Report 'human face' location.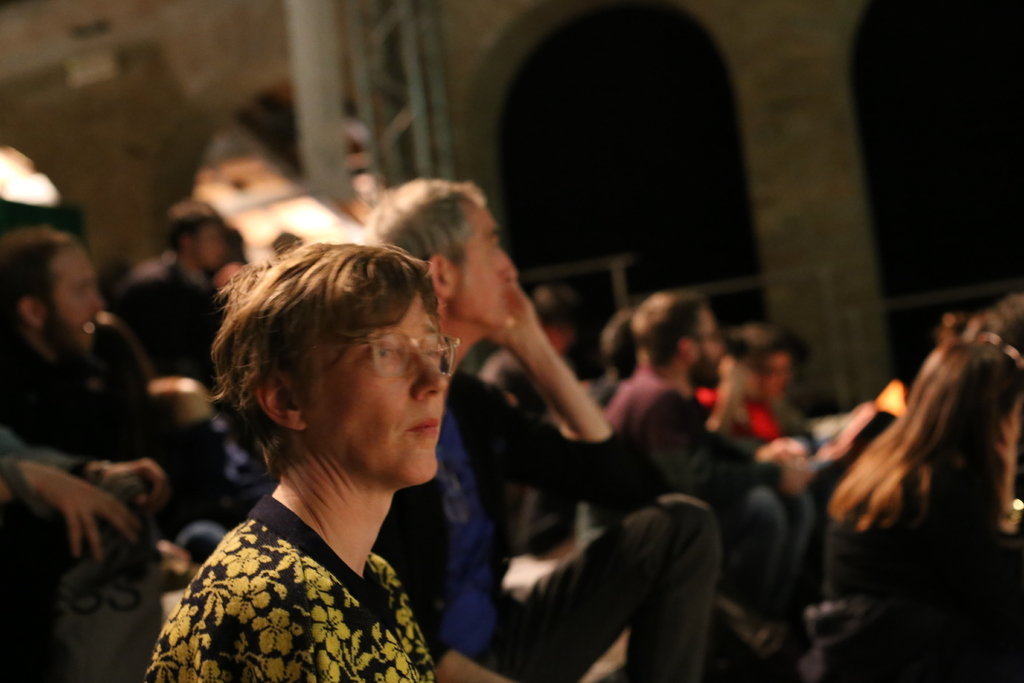
Report: [294, 291, 444, 490].
